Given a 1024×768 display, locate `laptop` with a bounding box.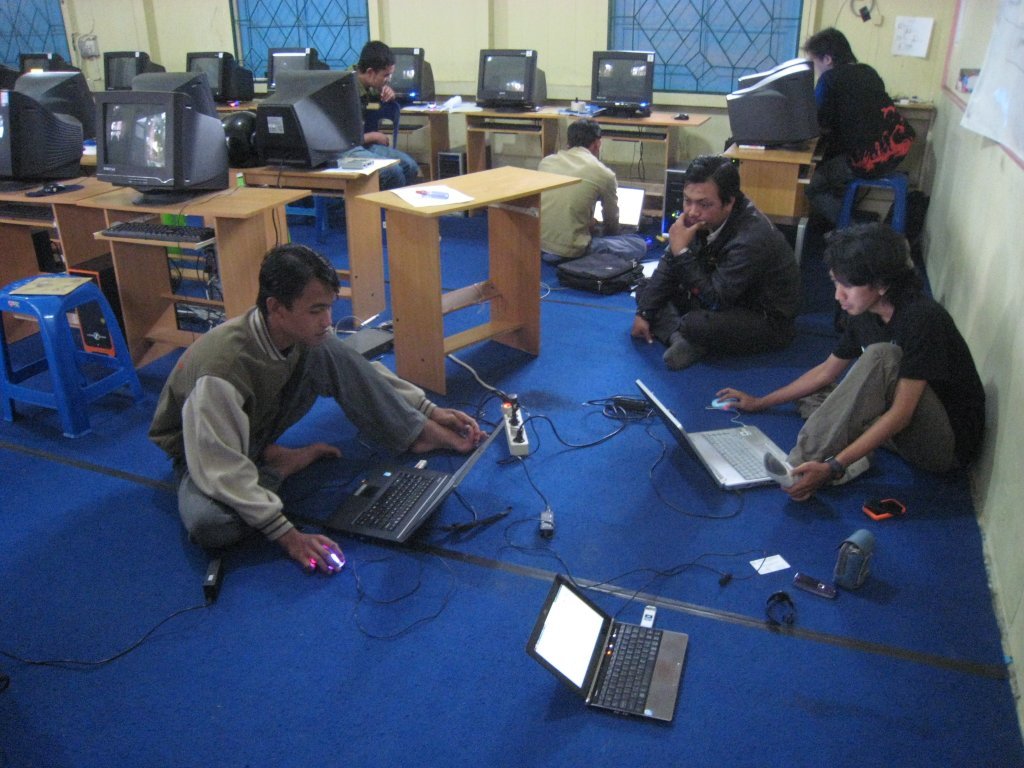
Located: (638, 381, 793, 492).
